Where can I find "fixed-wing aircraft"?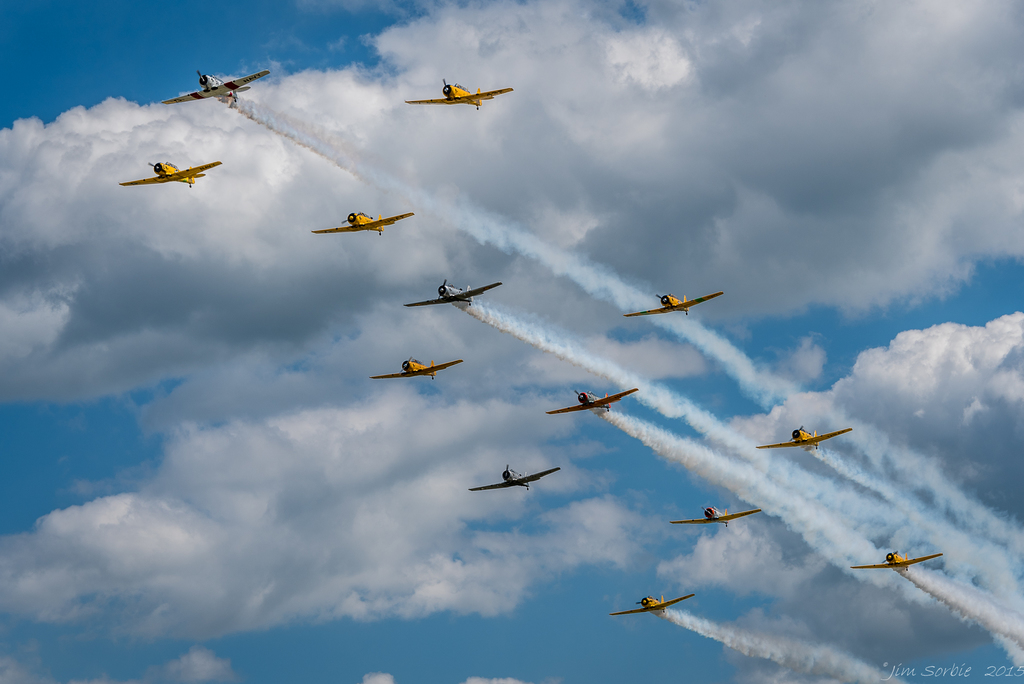
You can find it at detection(621, 288, 725, 318).
